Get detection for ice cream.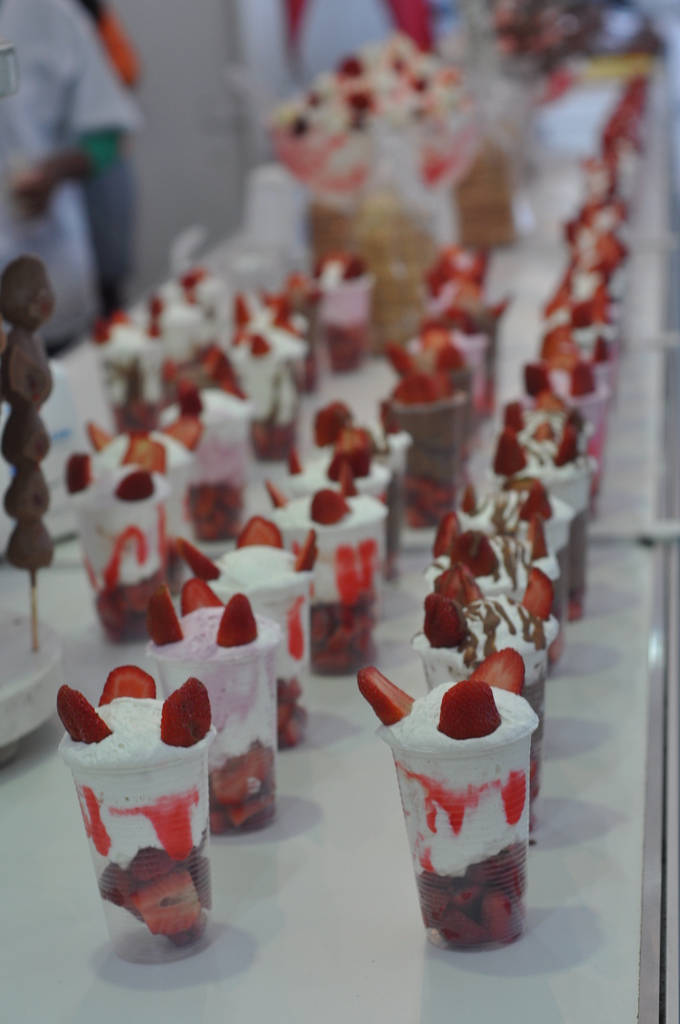
Detection: (494,405,604,510).
